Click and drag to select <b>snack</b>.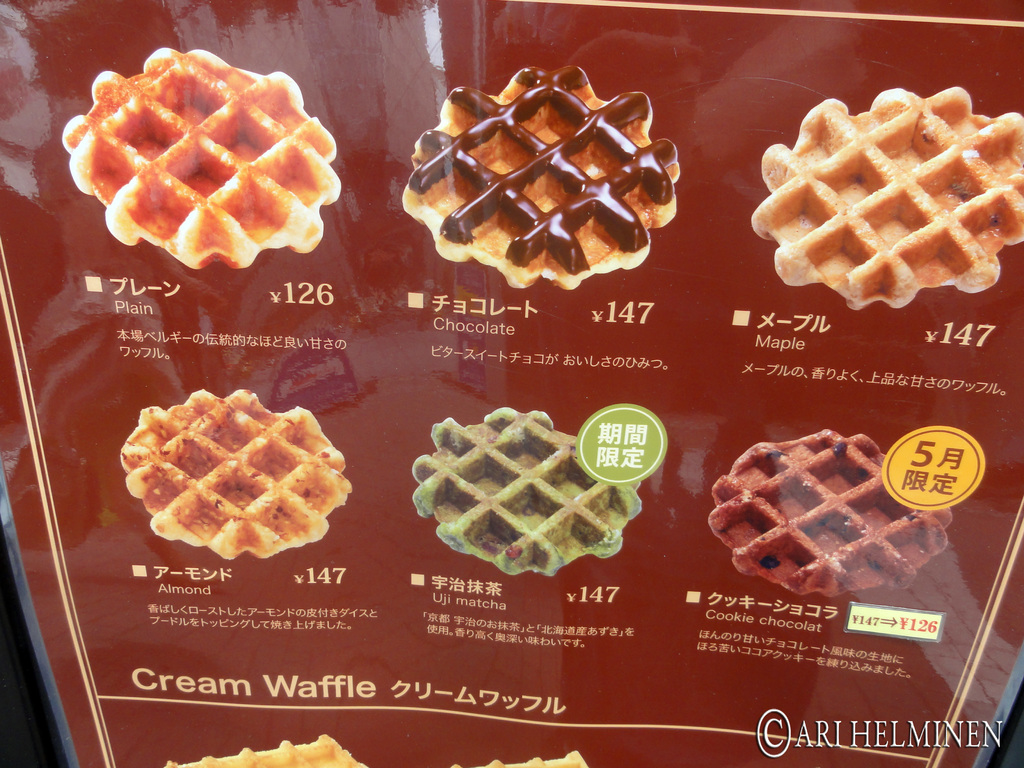
Selection: (left=115, top=383, right=356, bottom=552).
